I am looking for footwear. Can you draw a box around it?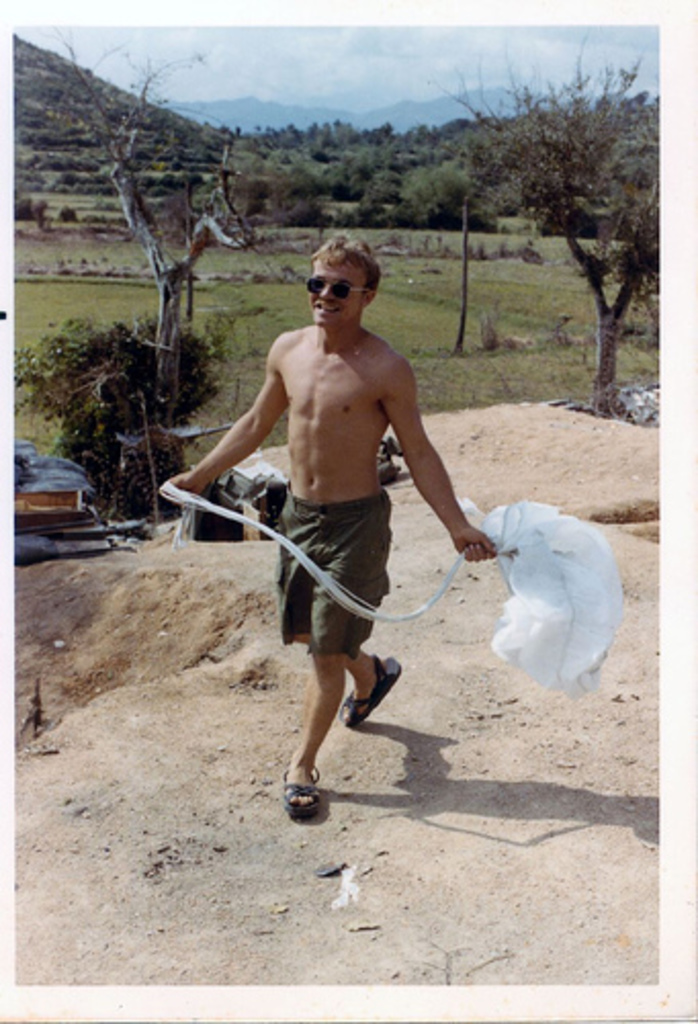
Sure, the bounding box is Rect(340, 651, 403, 727).
